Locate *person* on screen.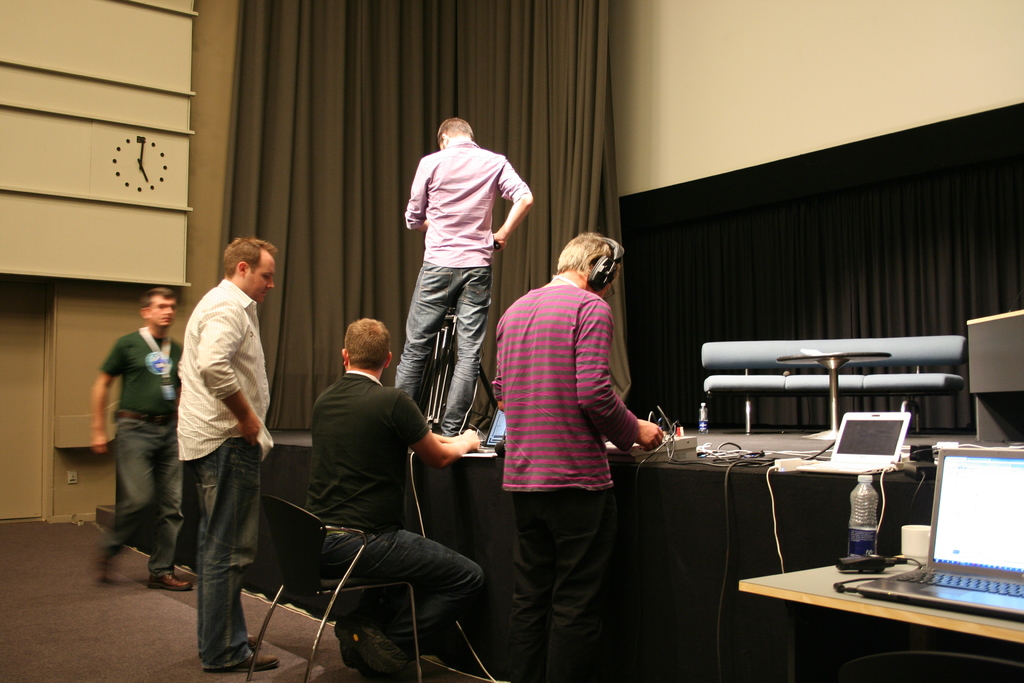
On screen at 495:231:666:682.
